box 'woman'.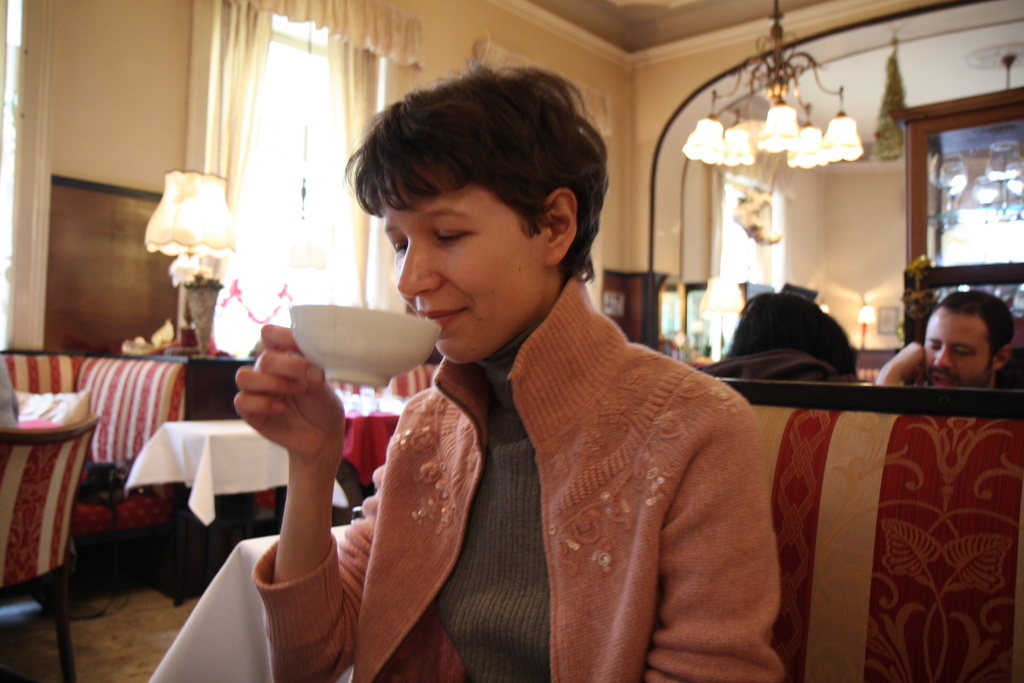
315,57,779,682.
